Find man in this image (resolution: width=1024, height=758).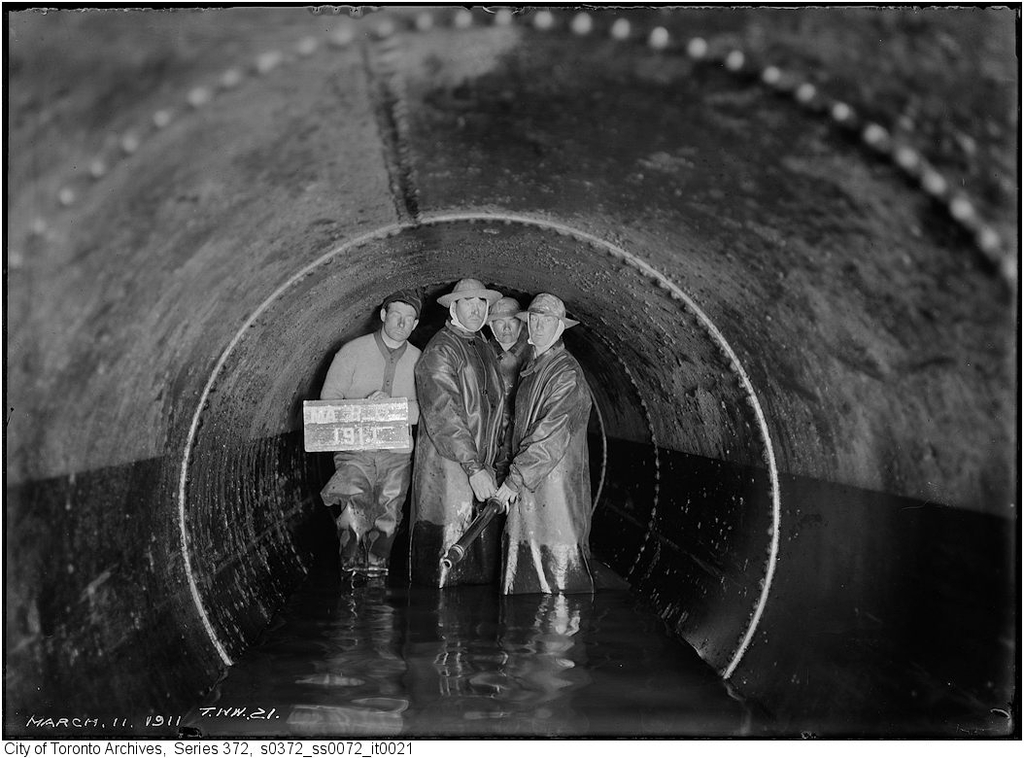
BBox(498, 292, 610, 600).
